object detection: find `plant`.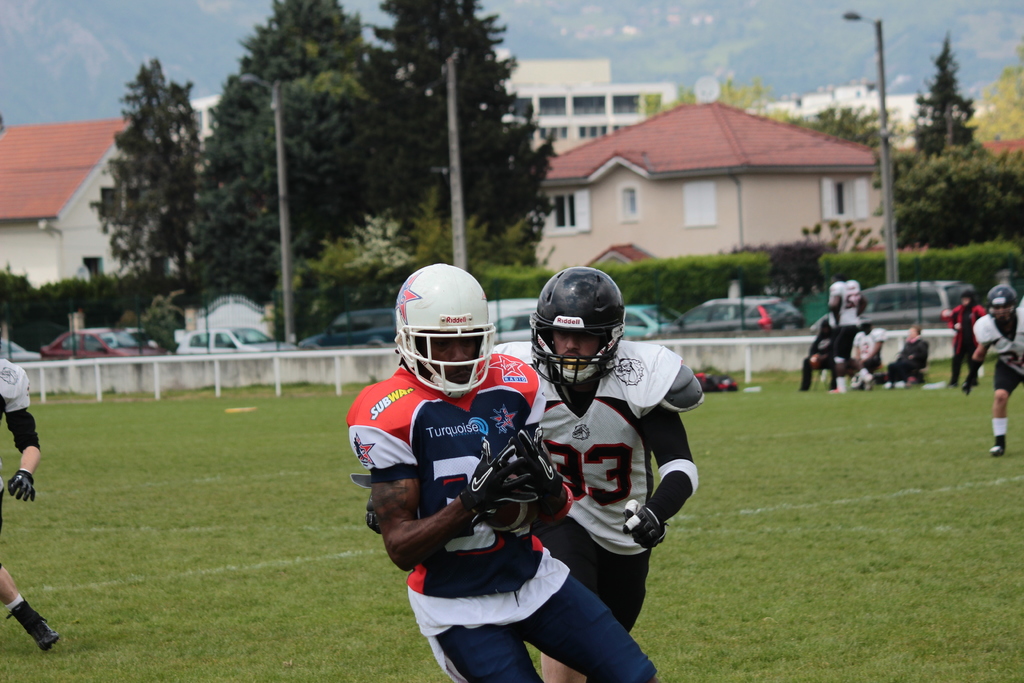
(674,336,1023,682).
